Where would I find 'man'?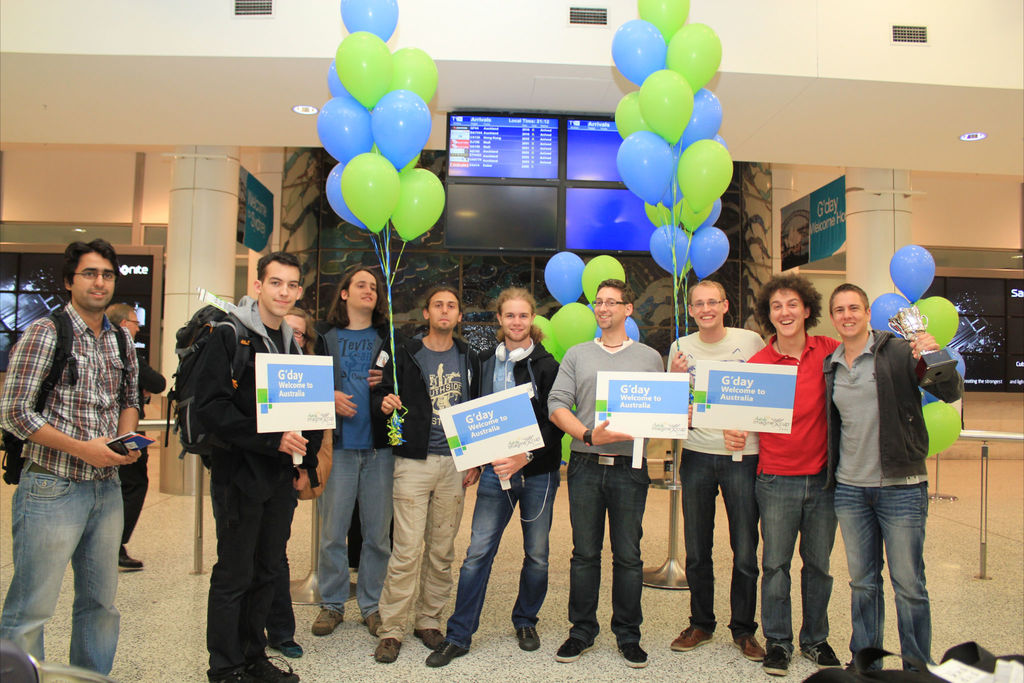
At x1=106, y1=303, x2=165, y2=571.
